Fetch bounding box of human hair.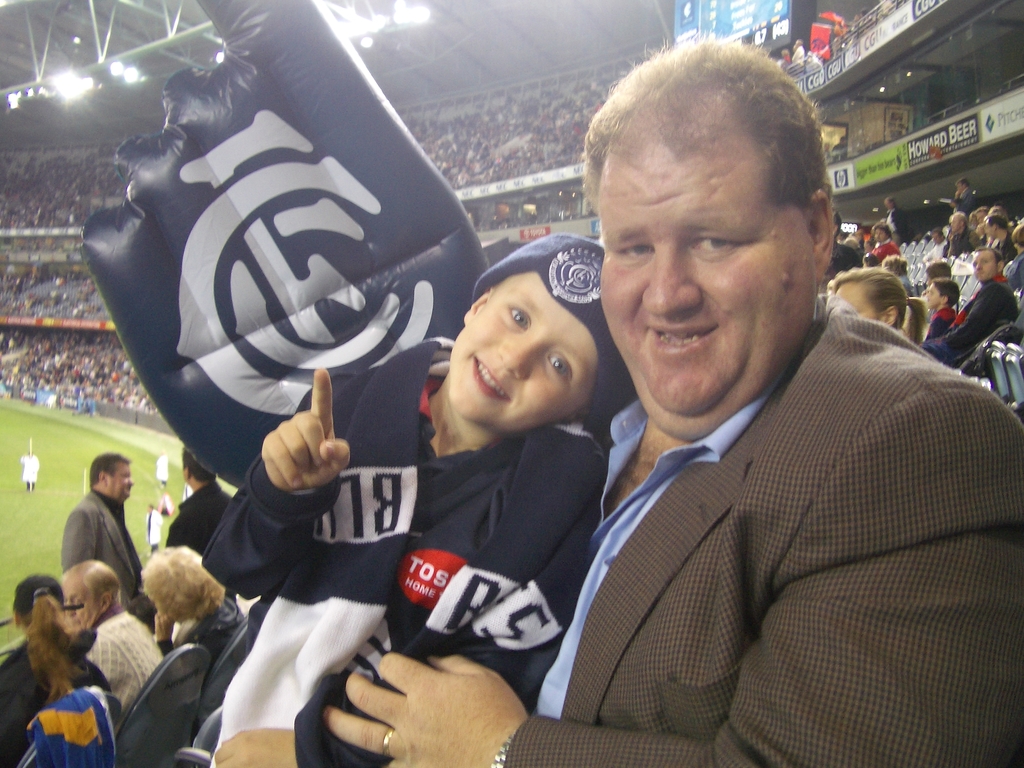
Bbox: bbox=(84, 557, 123, 605).
